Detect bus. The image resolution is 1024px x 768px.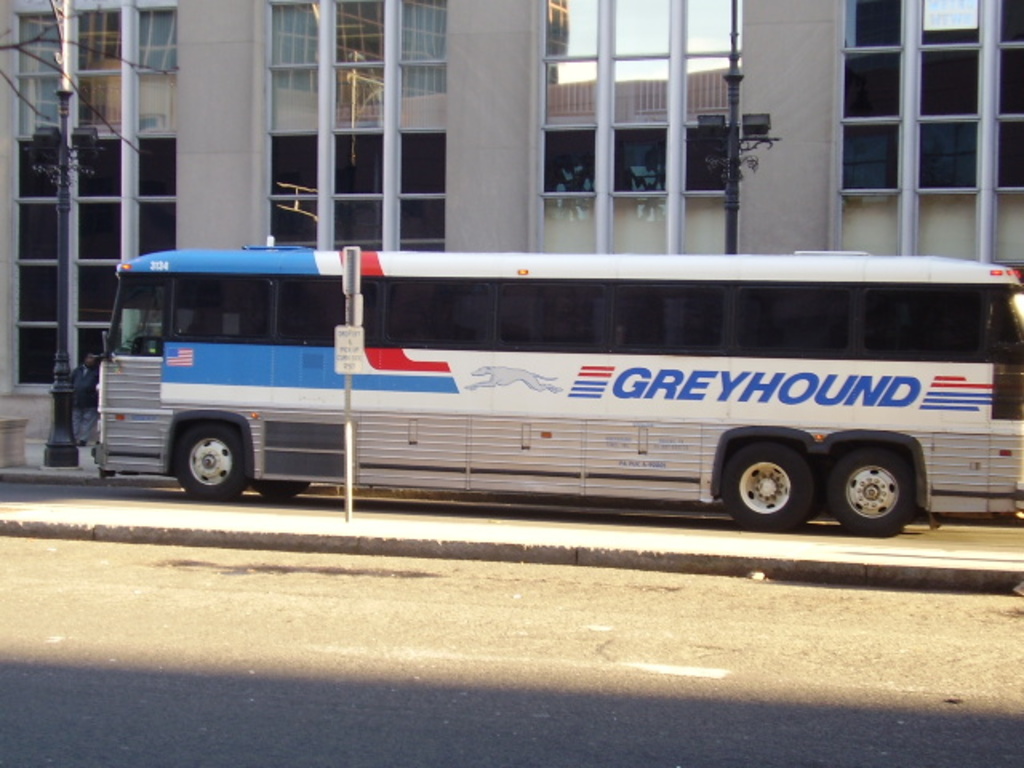
x1=91, y1=243, x2=1022, y2=538.
